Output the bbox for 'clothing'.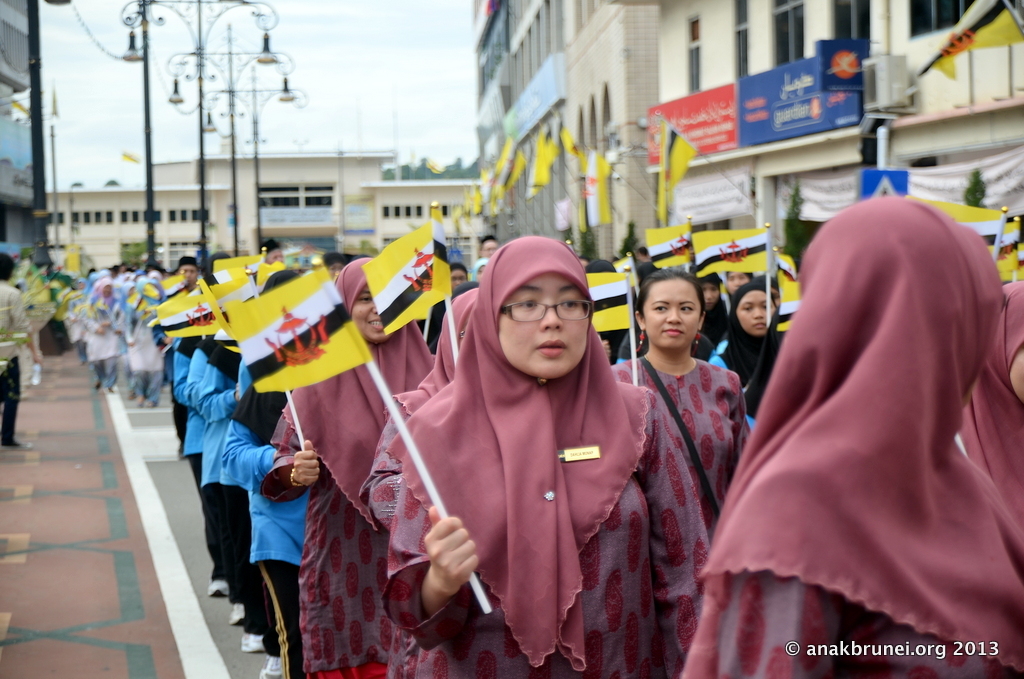
(left=65, top=274, right=93, bottom=371).
